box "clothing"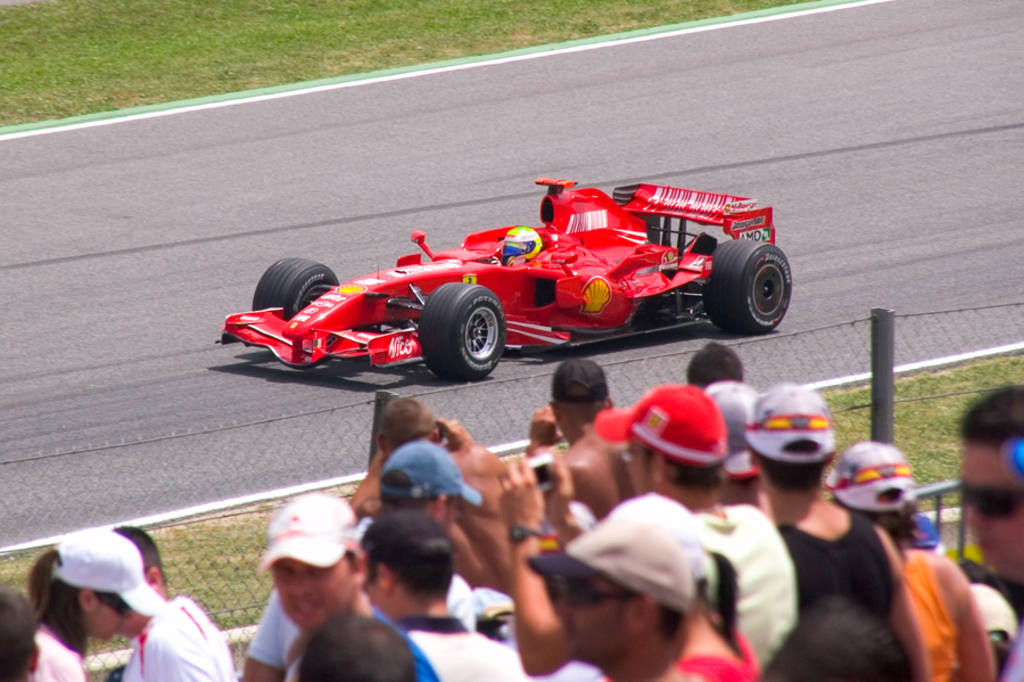
[682, 344, 751, 384]
